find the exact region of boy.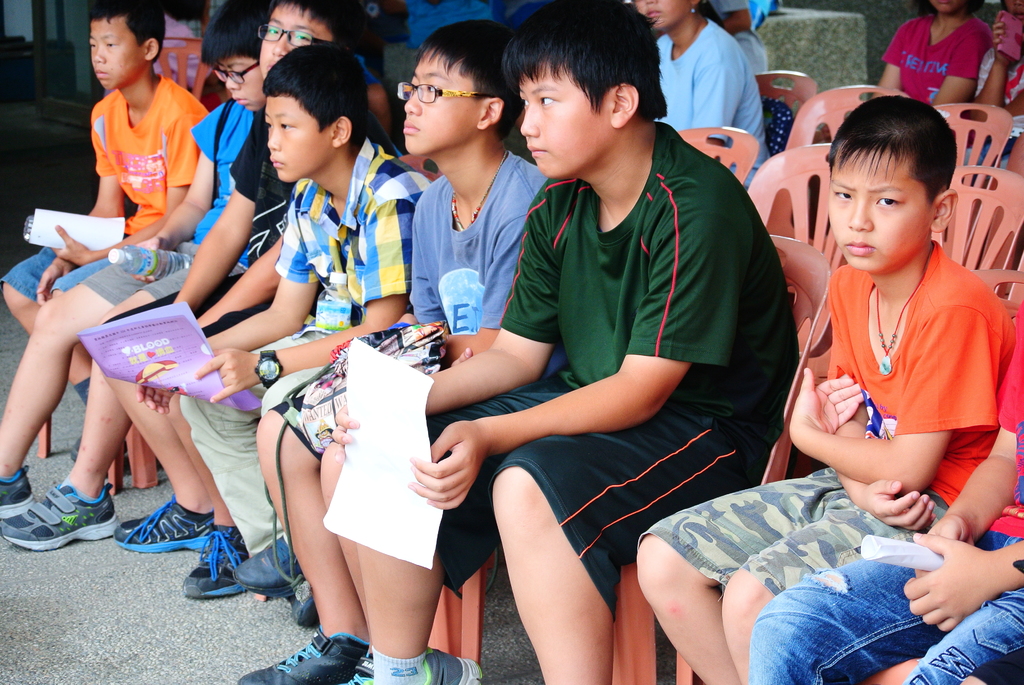
Exact region: {"x1": 321, "y1": 0, "x2": 801, "y2": 684}.
